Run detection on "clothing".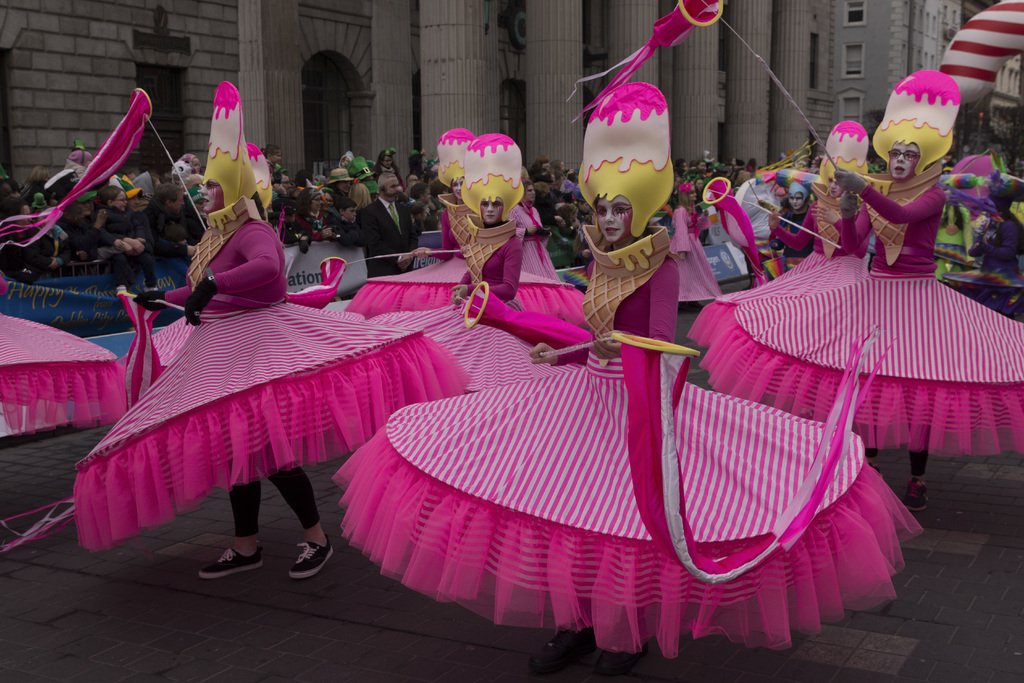
Result: bbox=(361, 217, 587, 395).
